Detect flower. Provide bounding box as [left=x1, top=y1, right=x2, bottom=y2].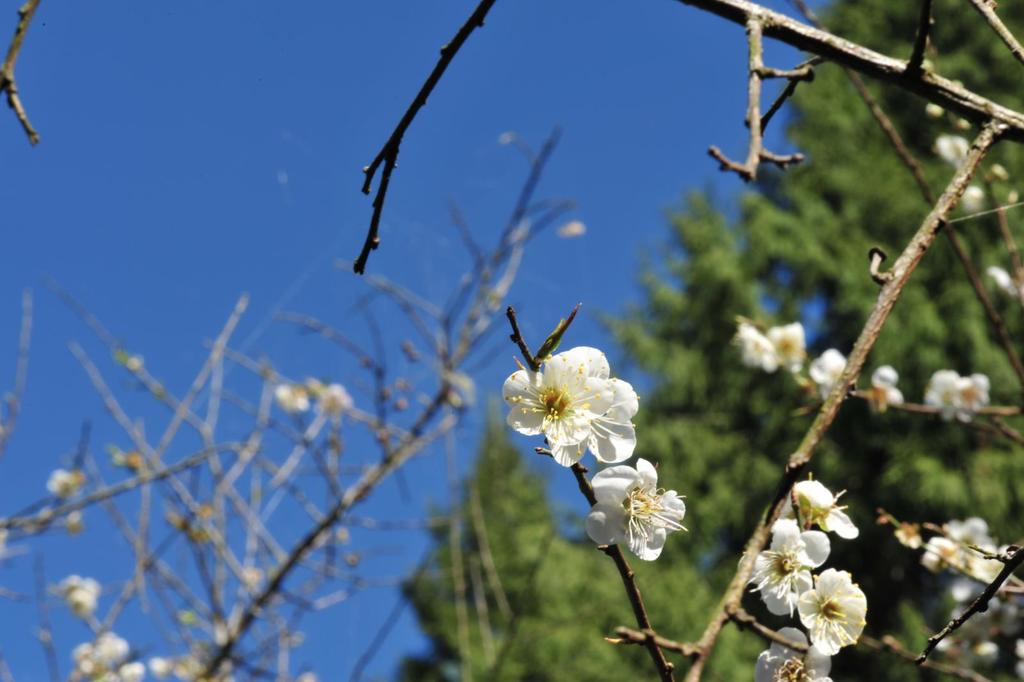
[left=811, top=343, right=847, bottom=393].
